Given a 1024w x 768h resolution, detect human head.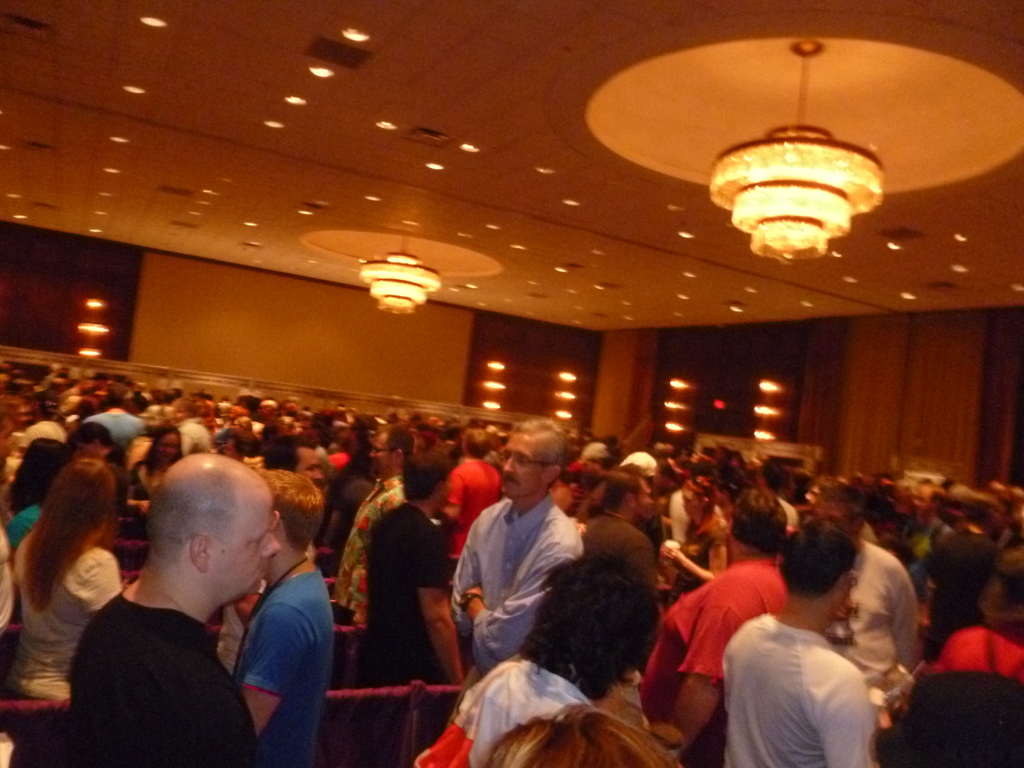
rect(730, 486, 789, 550).
